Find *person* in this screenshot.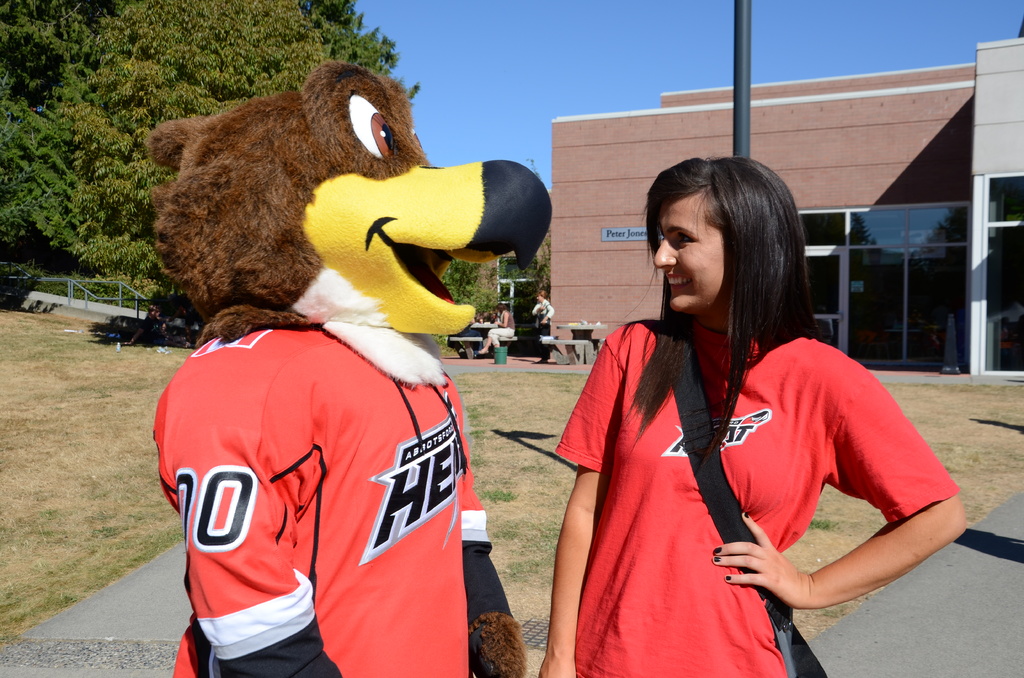
The bounding box for *person* is (x1=477, y1=302, x2=515, y2=355).
